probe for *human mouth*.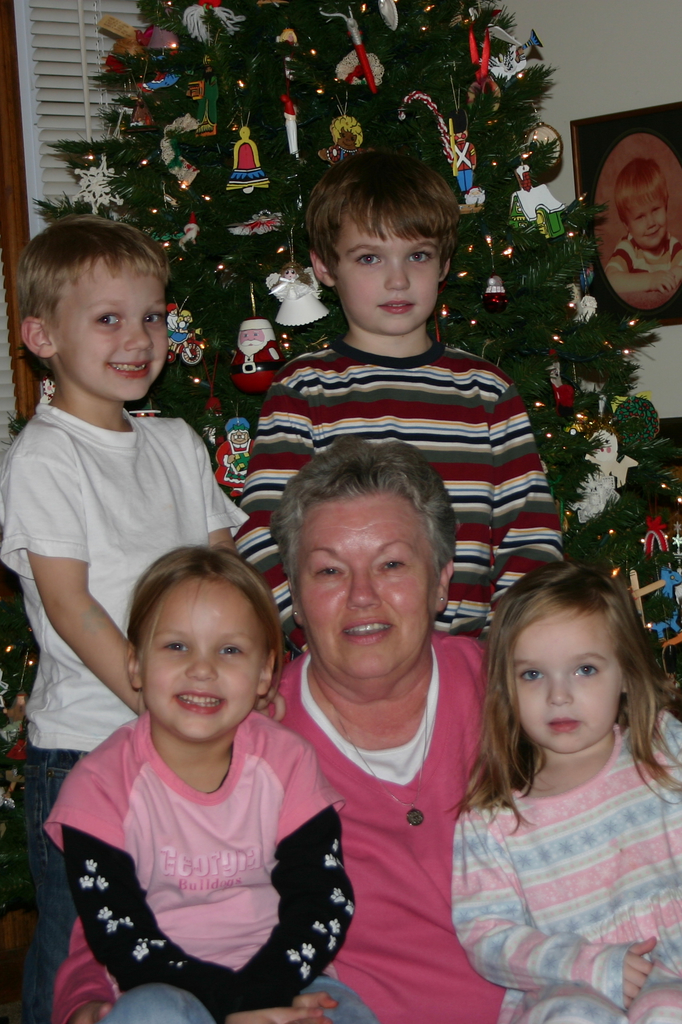
Probe result: (left=169, top=688, right=230, bottom=721).
